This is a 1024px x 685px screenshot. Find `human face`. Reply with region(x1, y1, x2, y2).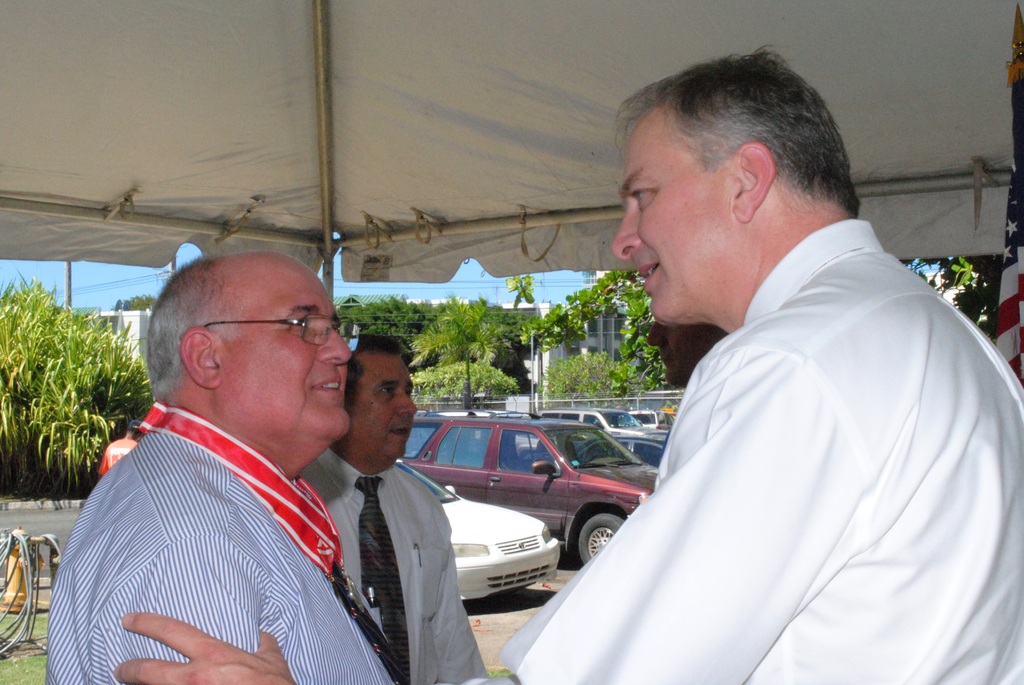
region(224, 258, 350, 436).
